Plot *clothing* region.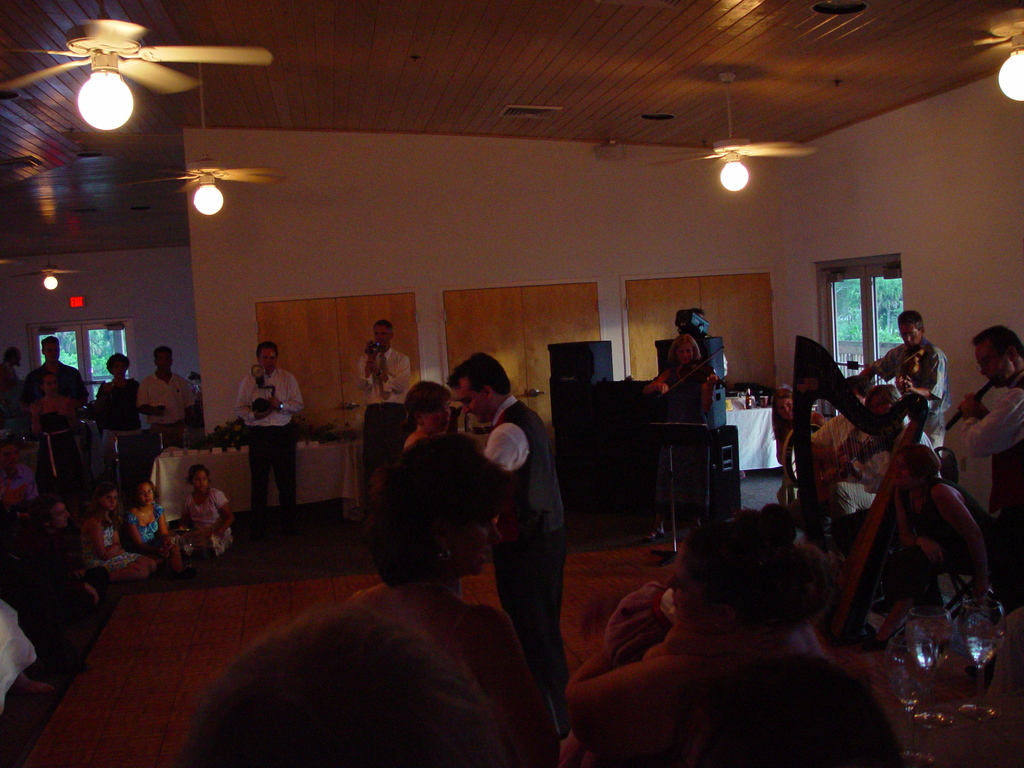
Plotted at locate(782, 408, 831, 490).
